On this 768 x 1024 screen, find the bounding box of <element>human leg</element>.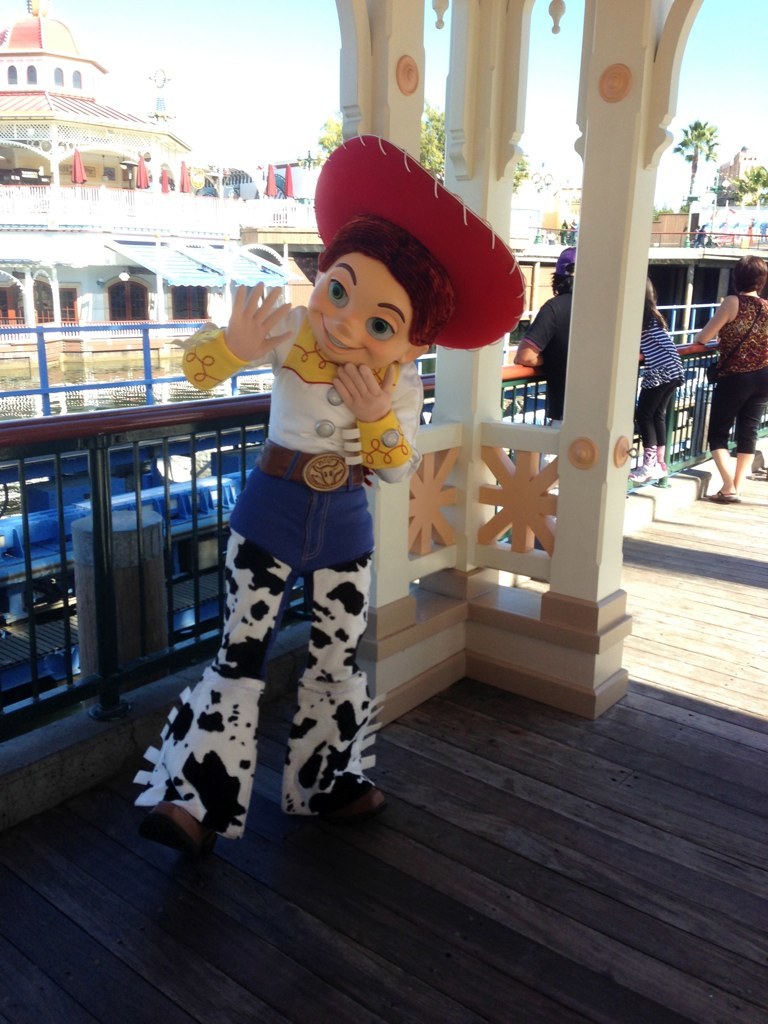
Bounding box: box=[632, 388, 654, 477].
